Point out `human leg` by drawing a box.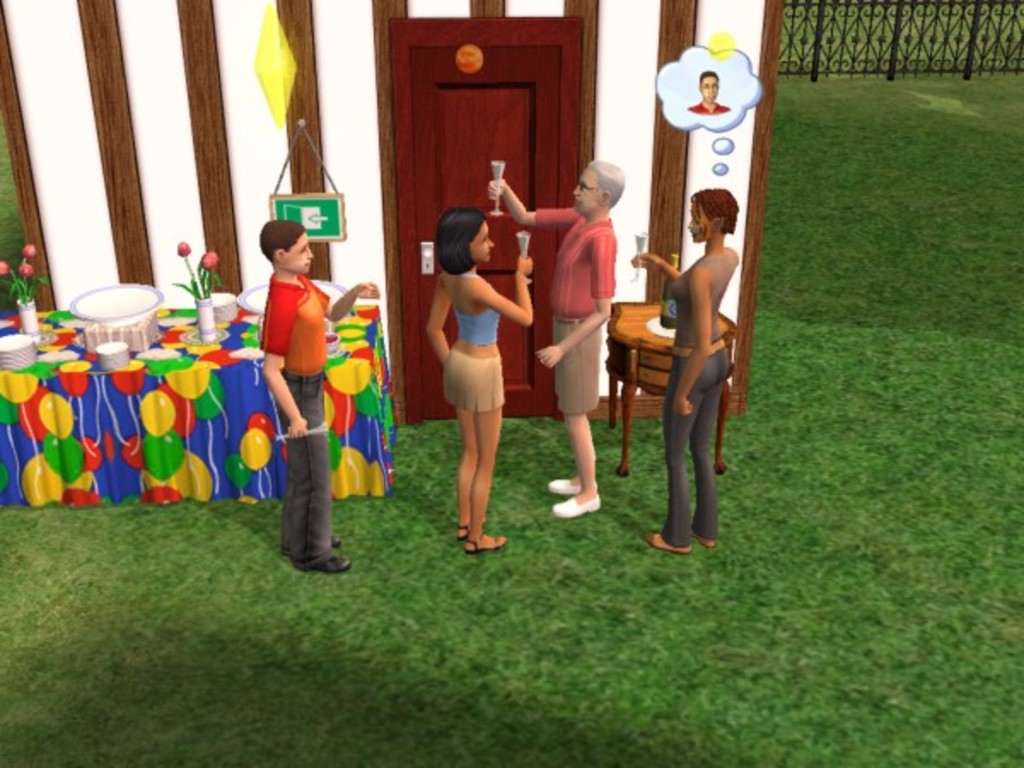
637 365 688 544.
